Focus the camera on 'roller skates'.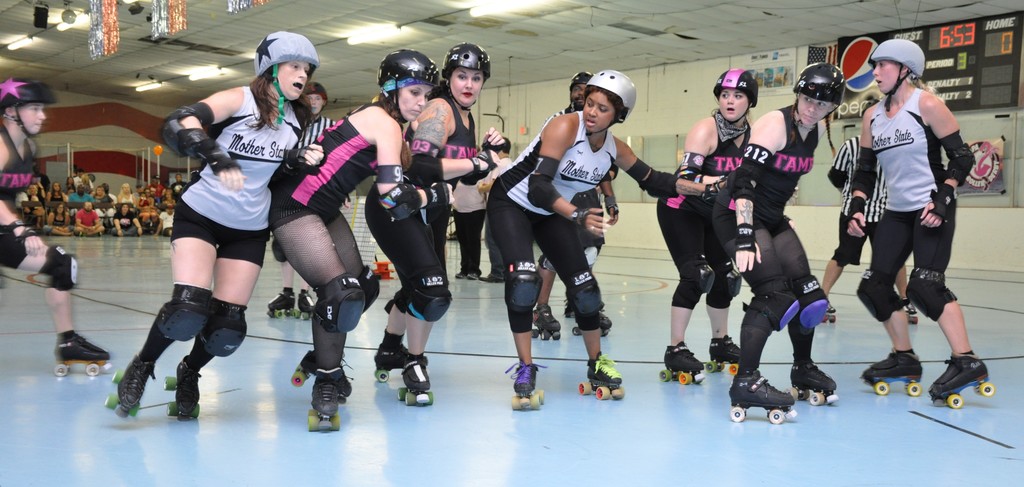
Focus region: (900, 298, 921, 326).
